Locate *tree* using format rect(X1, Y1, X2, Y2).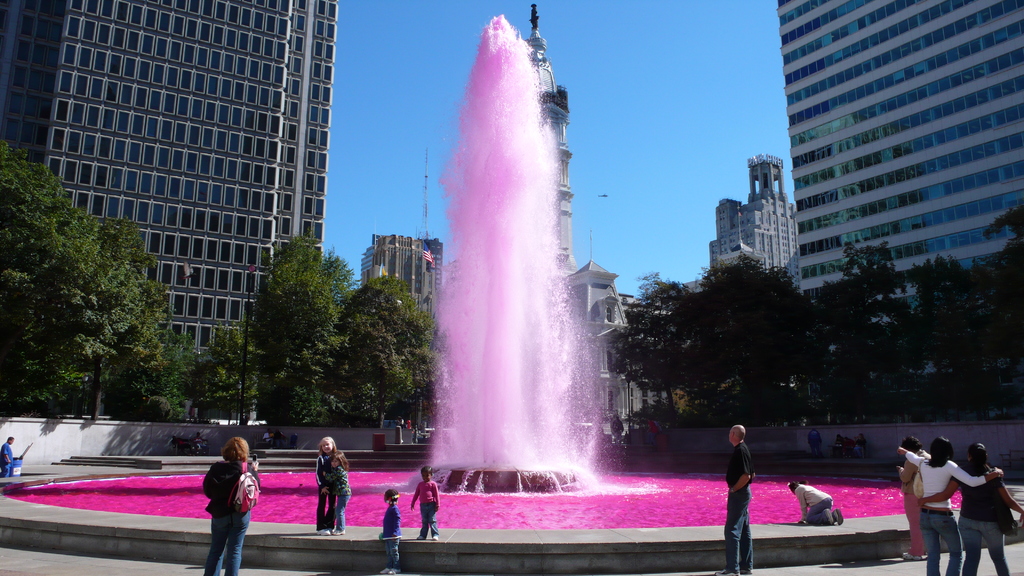
rect(4, 86, 228, 407).
